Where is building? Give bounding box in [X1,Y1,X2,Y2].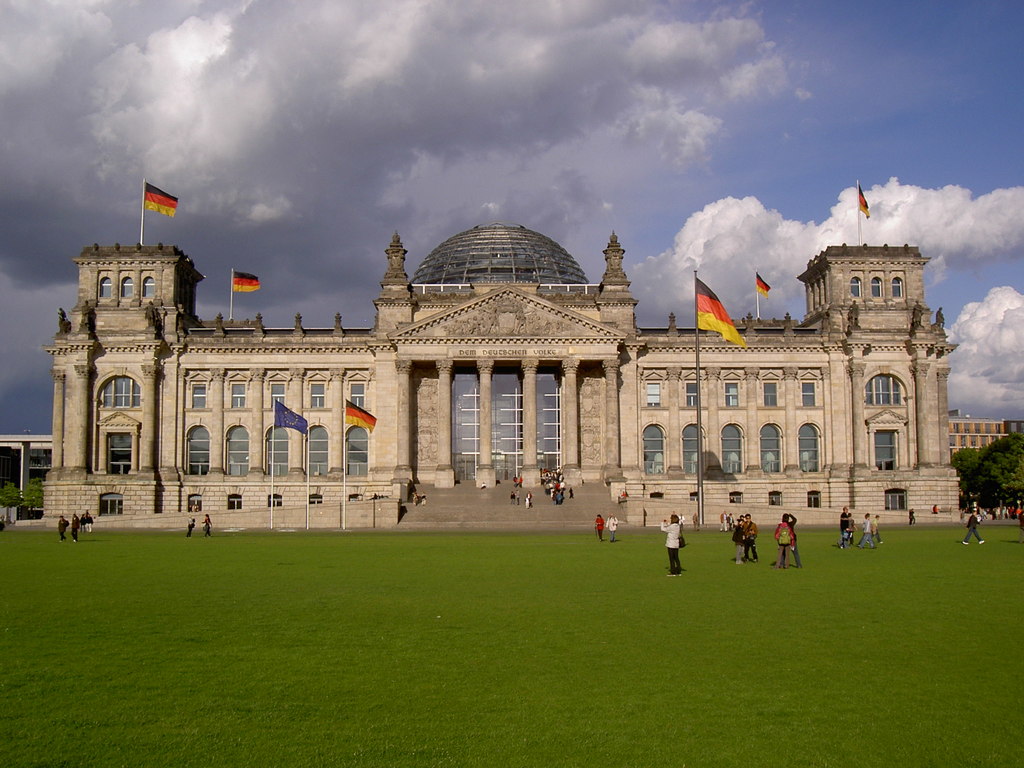
[40,177,964,520].
